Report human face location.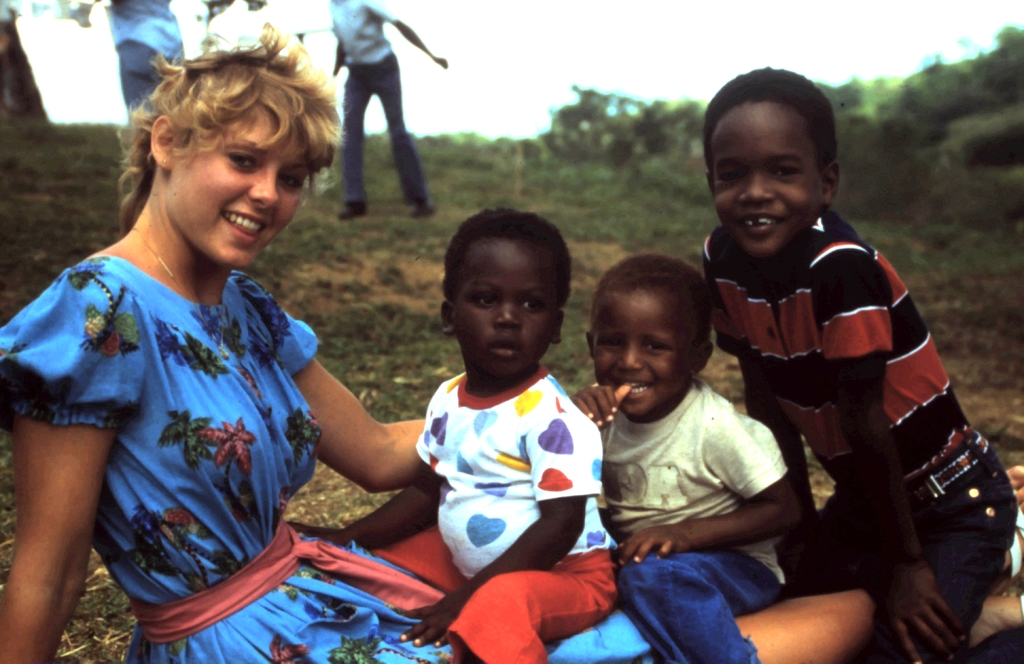
Report: bbox=(451, 231, 556, 372).
